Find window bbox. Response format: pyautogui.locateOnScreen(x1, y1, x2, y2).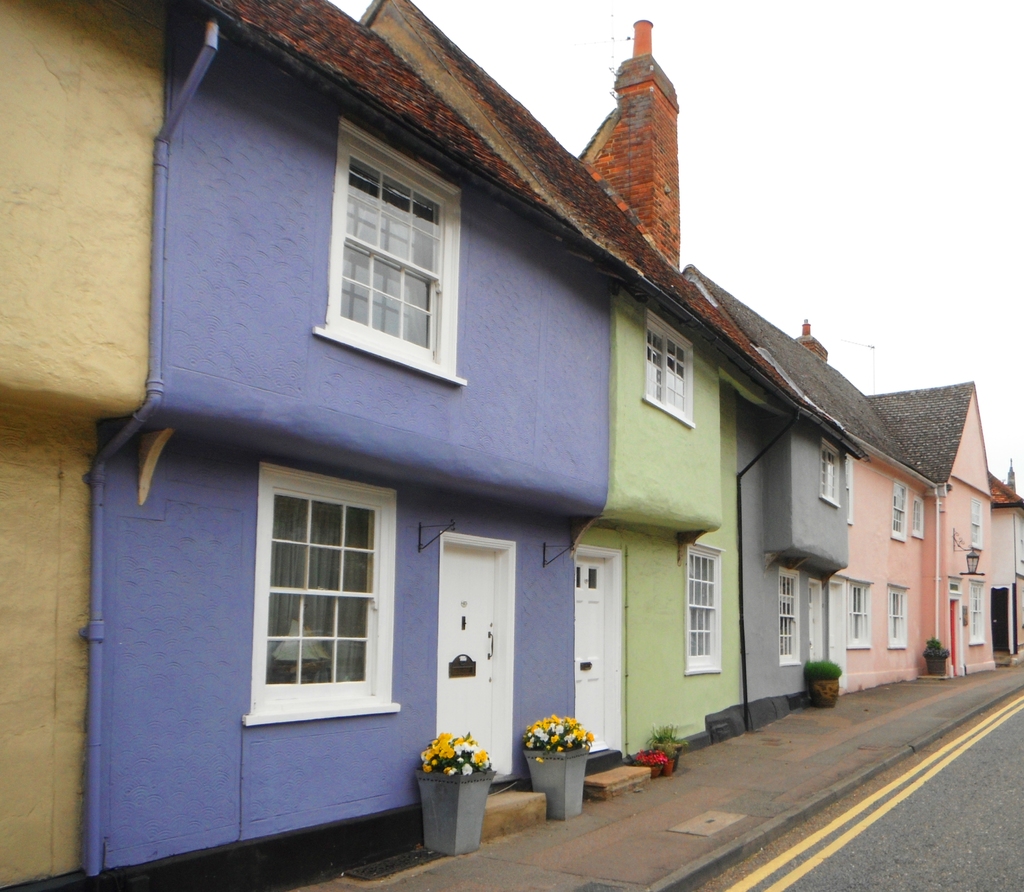
pyautogui.locateOnScreen(888, 585, 909, 647).
